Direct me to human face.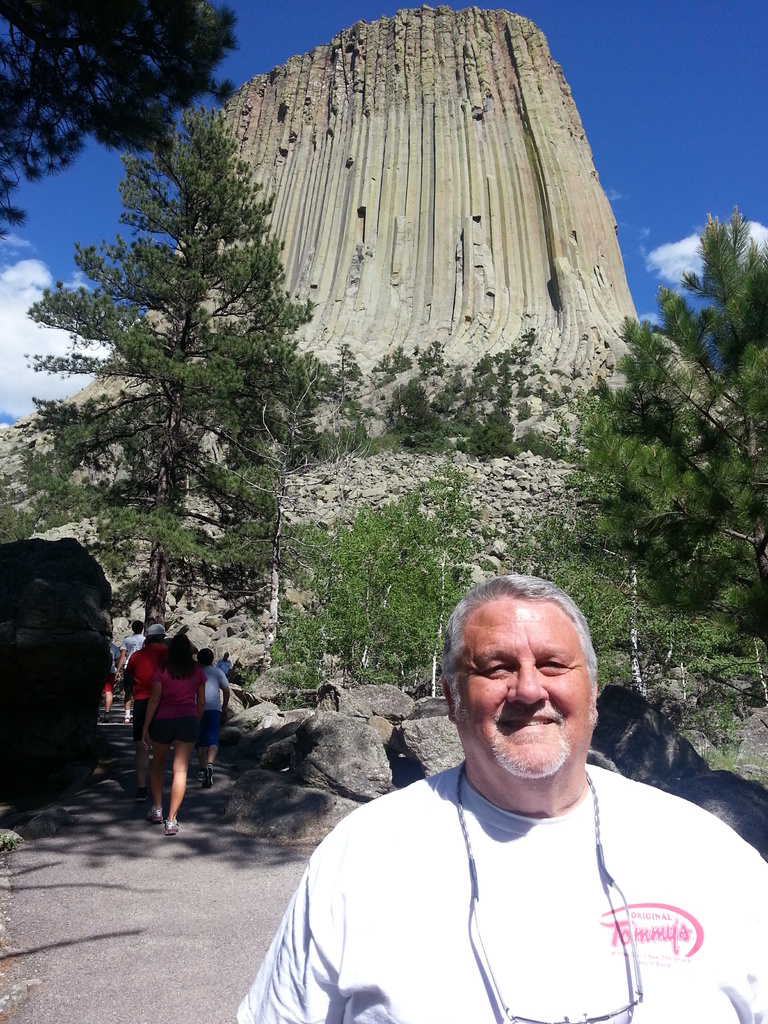
Direction: region(461, 596, 588, 777).
